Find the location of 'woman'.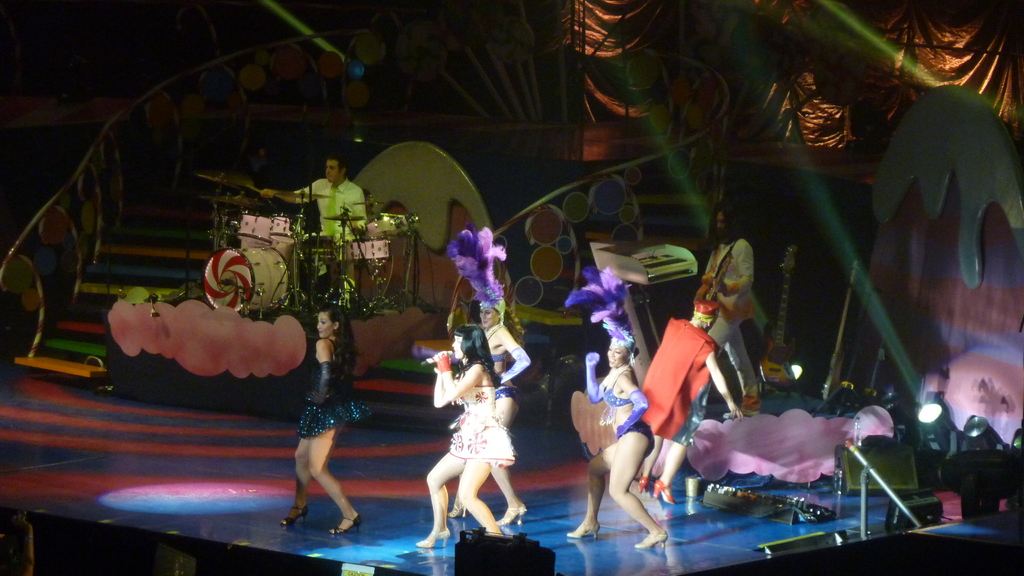
Location: <region>442, 228, 539, 532</region>.
